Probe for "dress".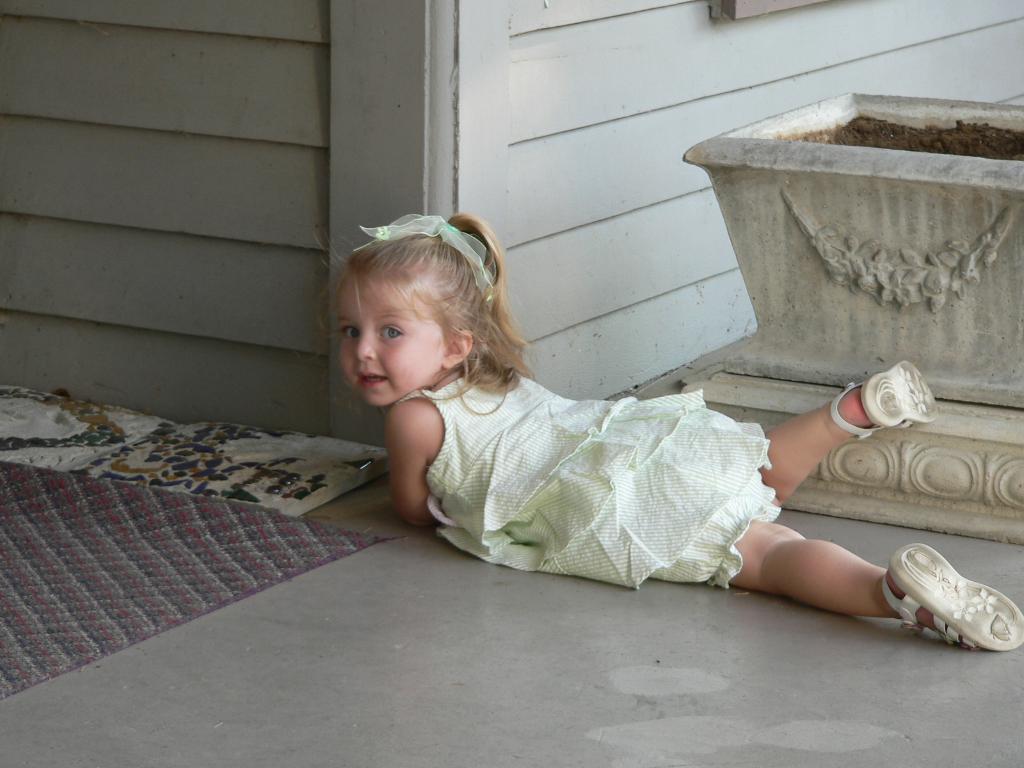
Probe result: <box>397,351,784,594</box>.
